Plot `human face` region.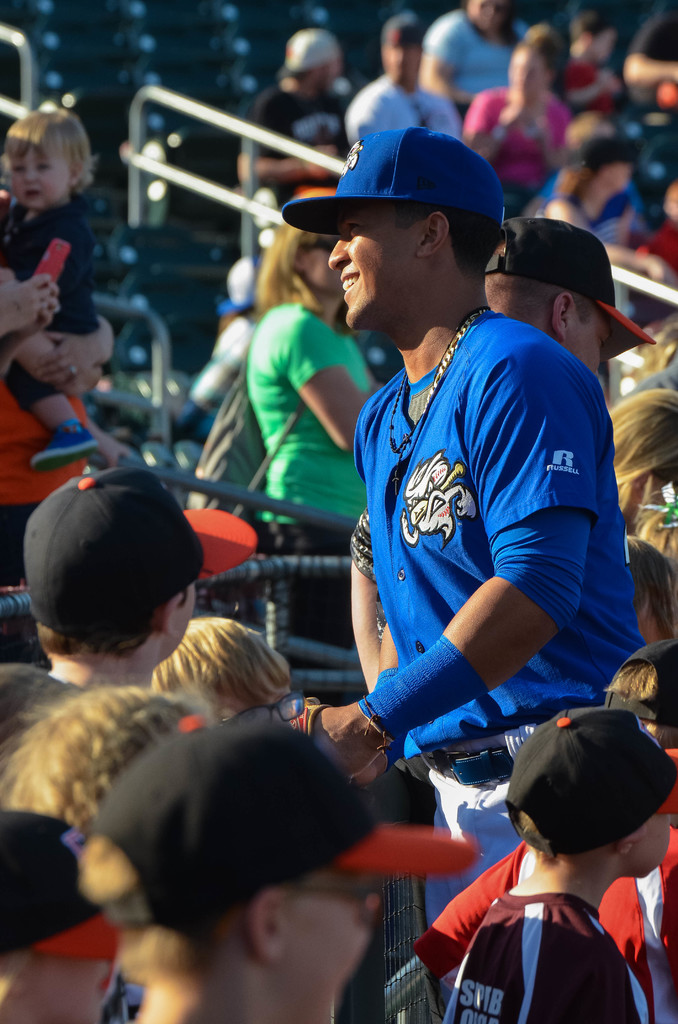
Plotted at box=[299, 232, 338, 302].
